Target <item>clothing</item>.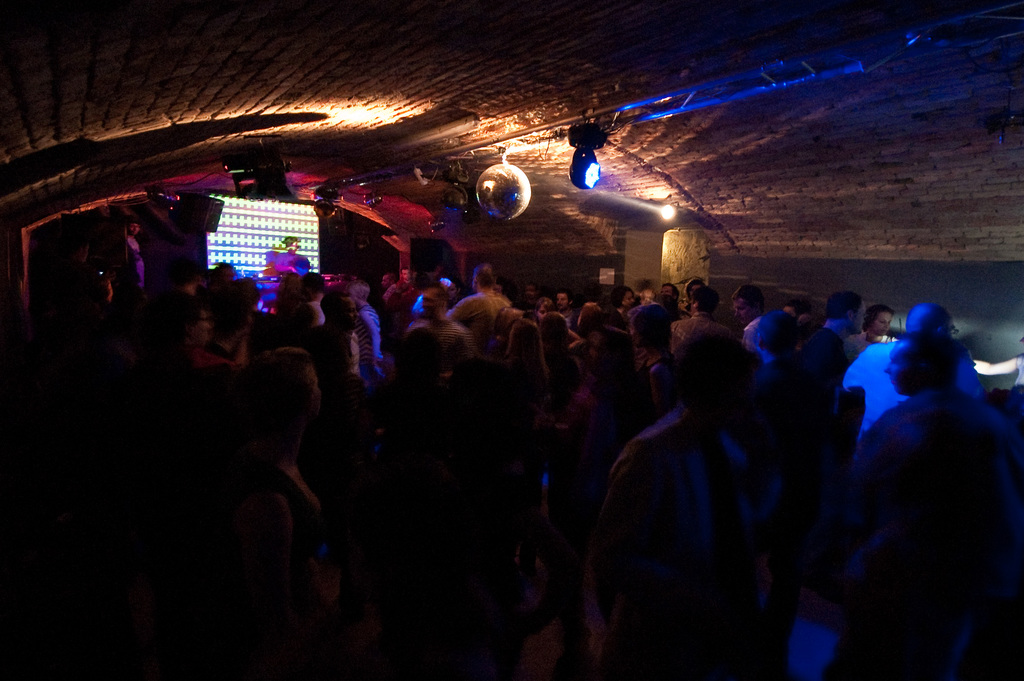
Target region: 845 338 984 445.
